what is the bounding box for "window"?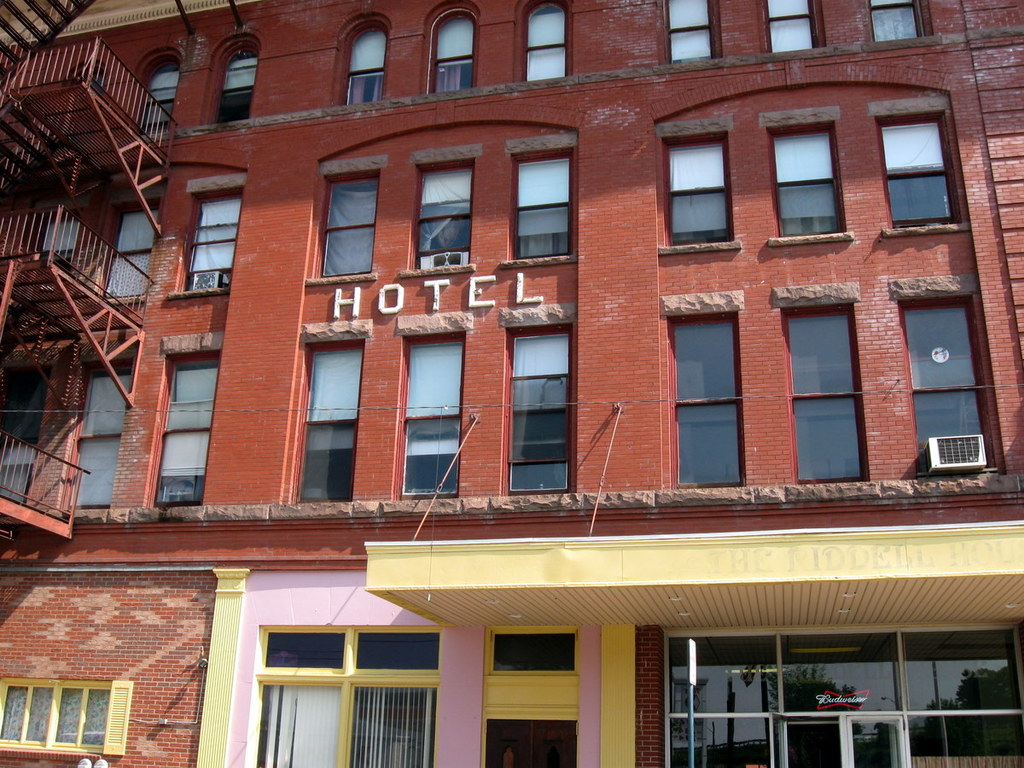
[x1=430, y1=16, x2=468, y2=90].
